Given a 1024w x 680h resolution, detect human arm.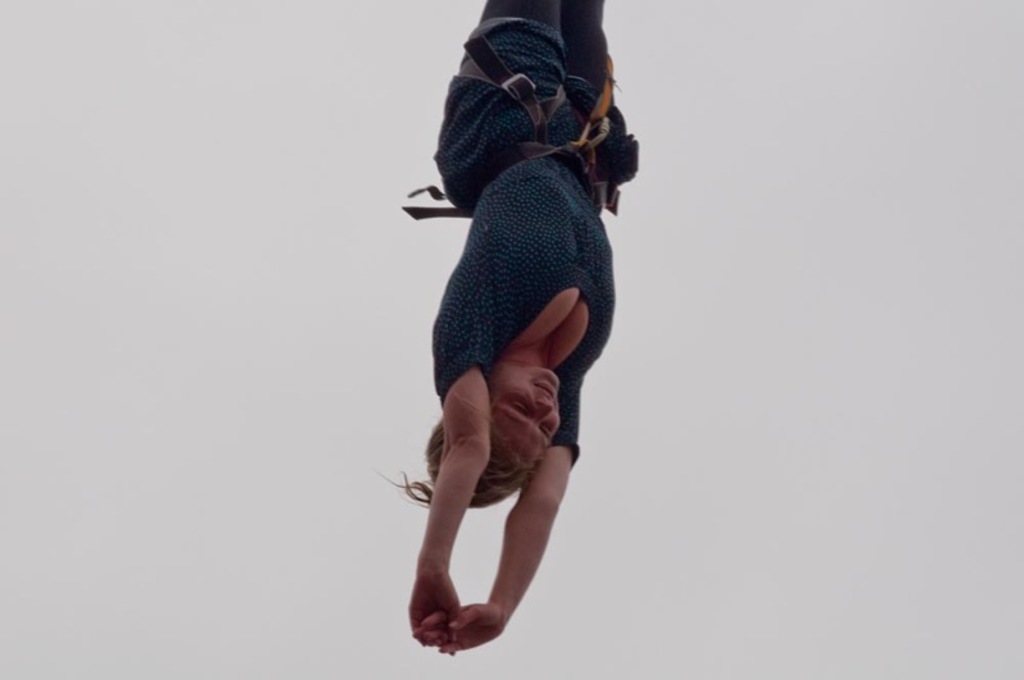
bbox=[434, 373, 603, 652].
